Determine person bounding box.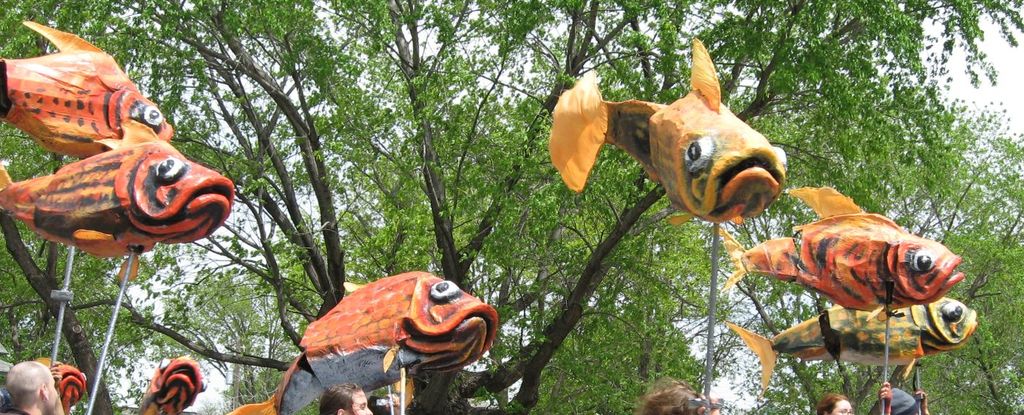
Determined: {"x1": 638, "y1": 381, "x2": 719, "y2": 414}.
